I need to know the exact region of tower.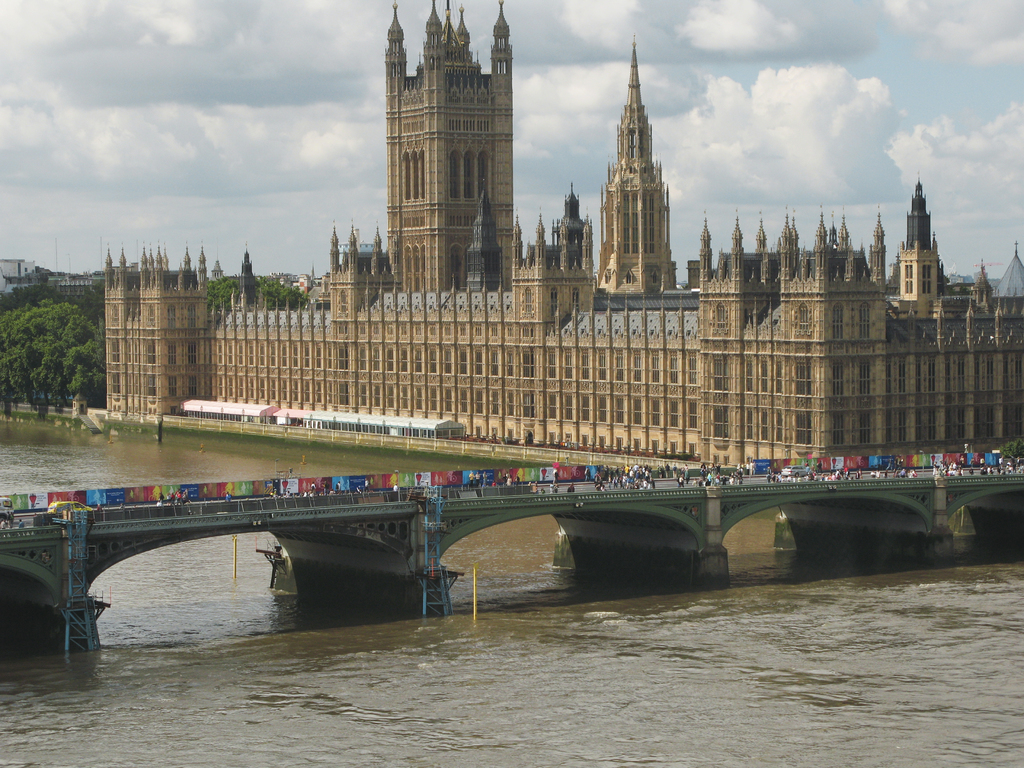
Region: select_region(362, 0, 522, 291).
